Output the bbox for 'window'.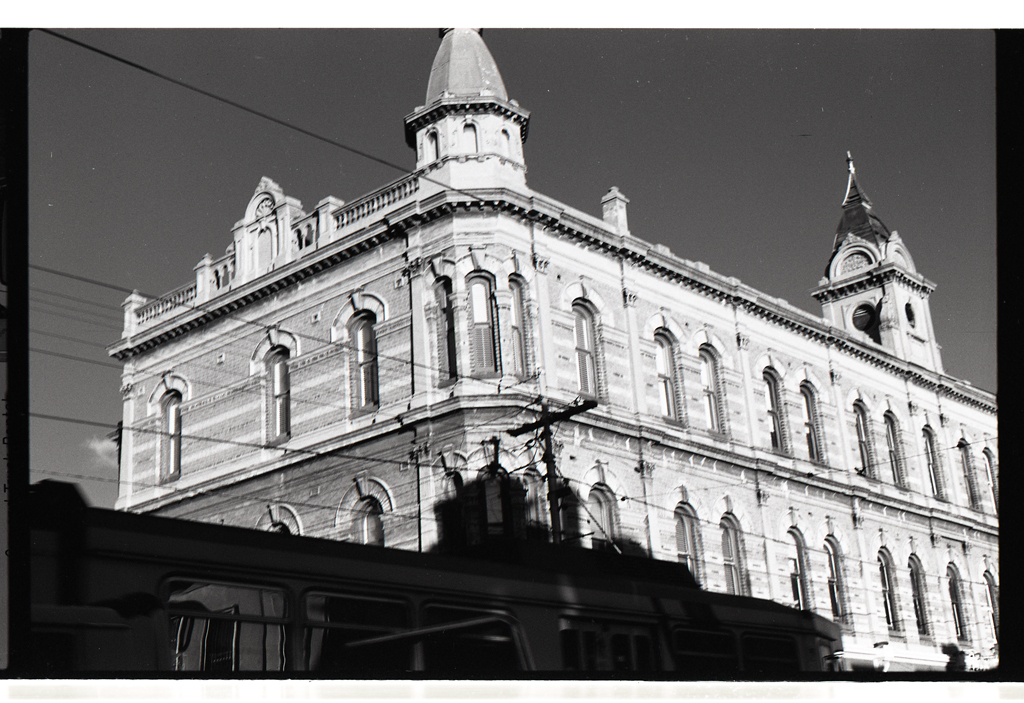
{"x1": 259, "y1": 346, "x2": 287, "y2": 442}.
